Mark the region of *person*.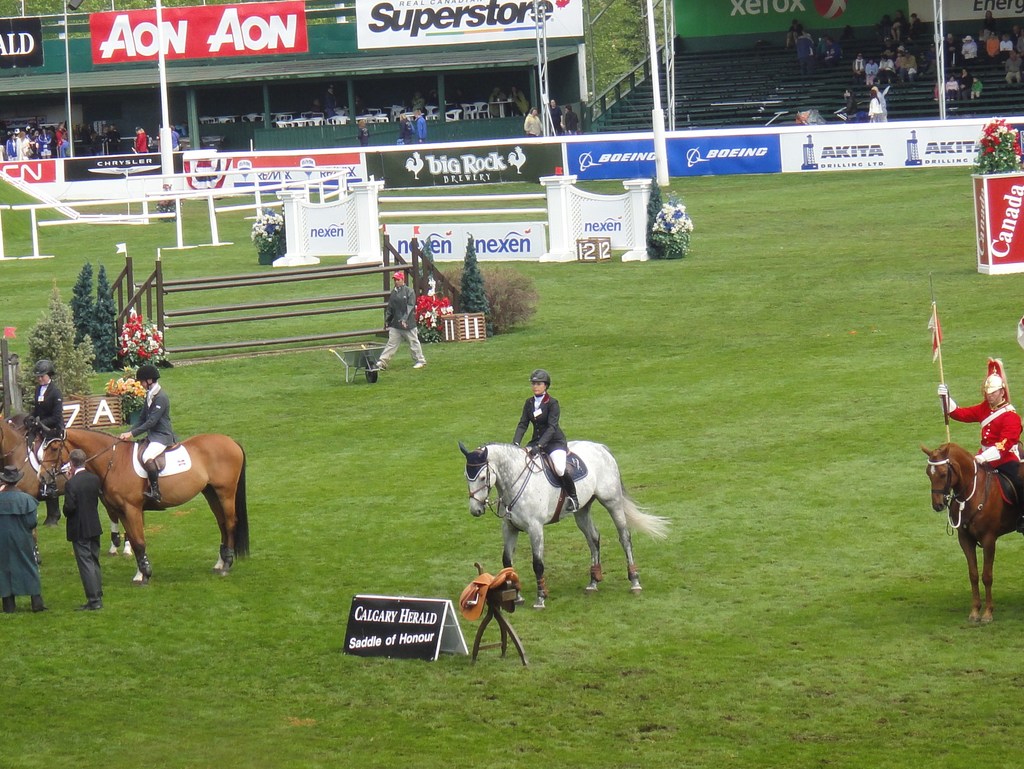
Region: left=934, top=365, right=1023, bottom=517.
